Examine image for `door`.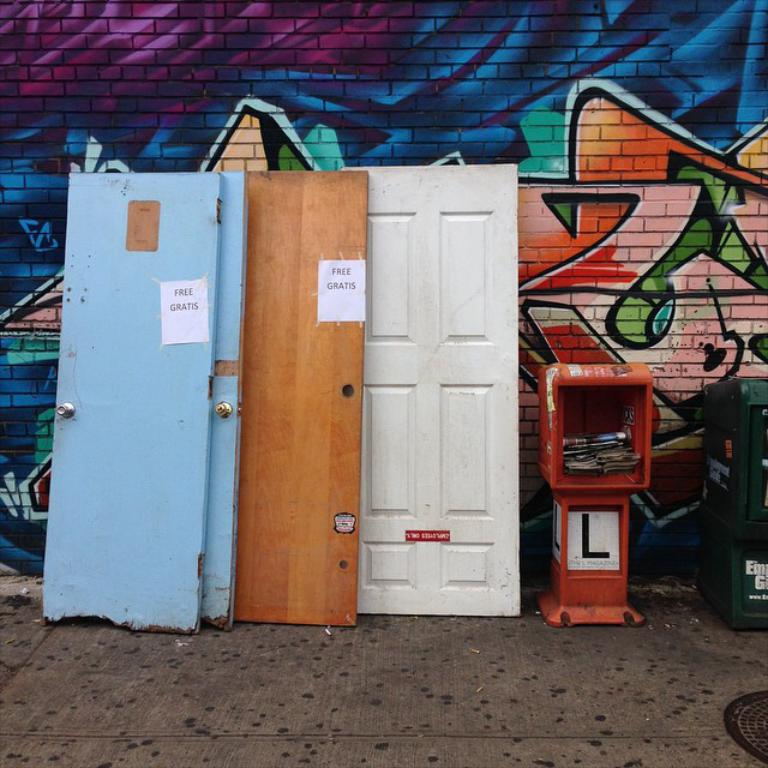
Examination result: region(202, 168, 251, 629).
